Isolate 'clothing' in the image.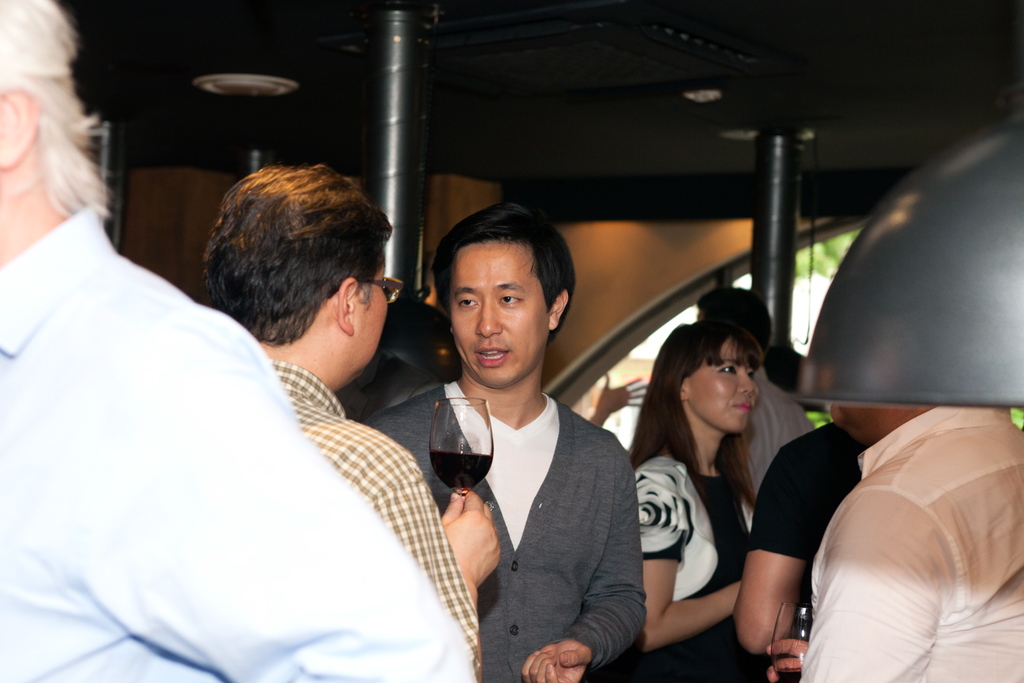
Isolated region: box(365, 384, 637, 682).
